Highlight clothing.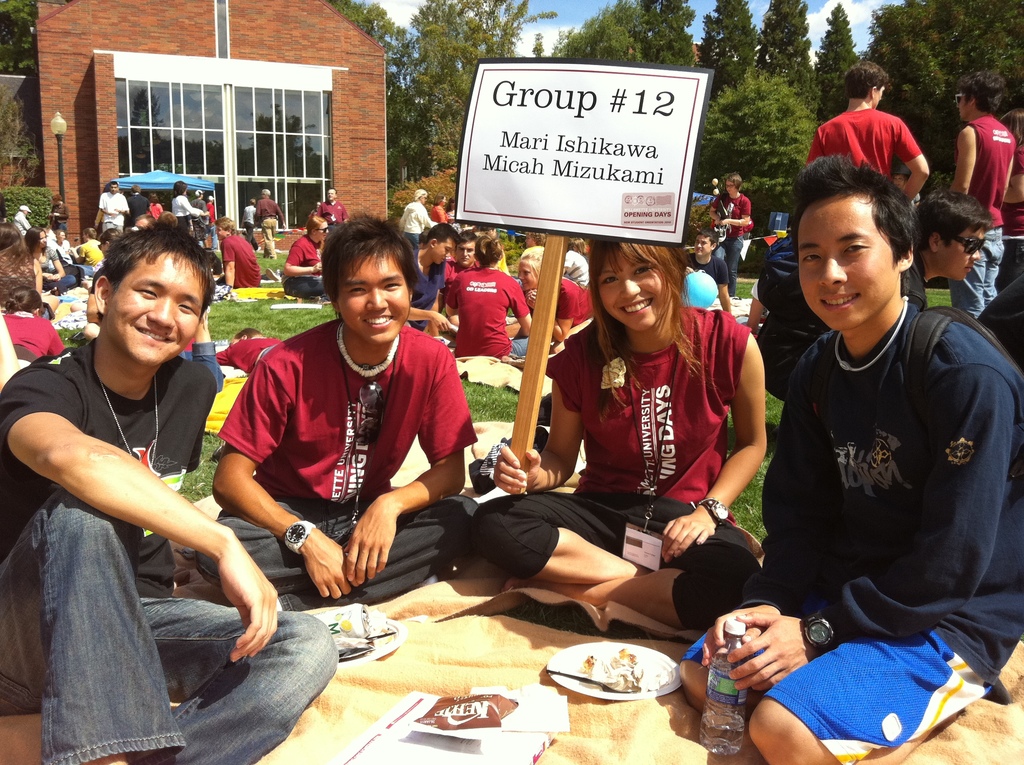
Highlighted region: 758, 298, 1023, 684.
